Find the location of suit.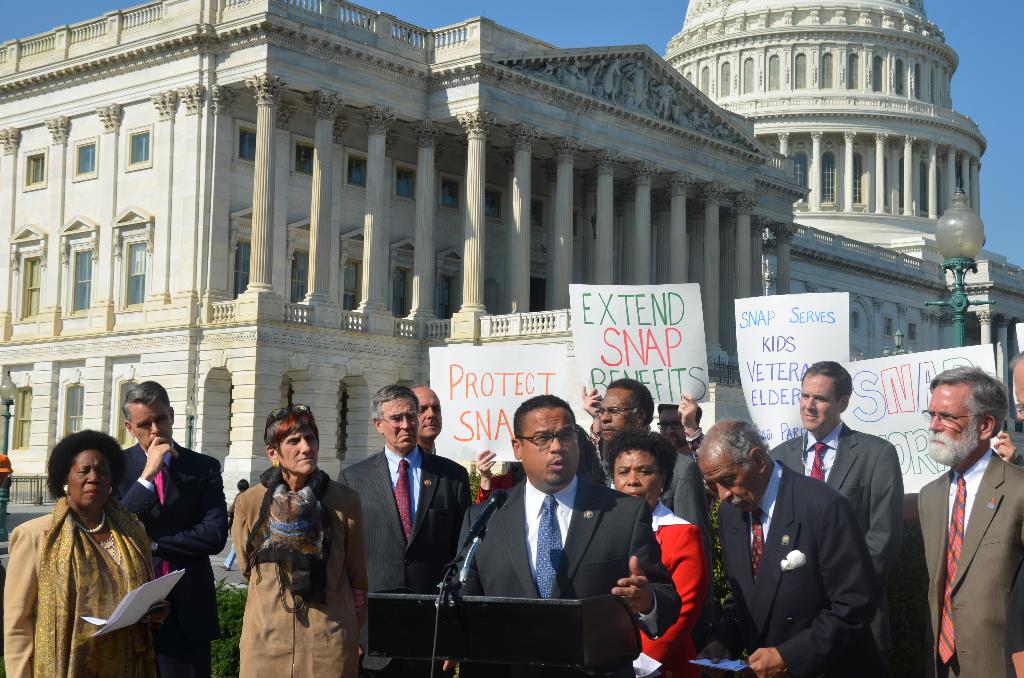
Location: rect(906, 375, 1021, 677).
